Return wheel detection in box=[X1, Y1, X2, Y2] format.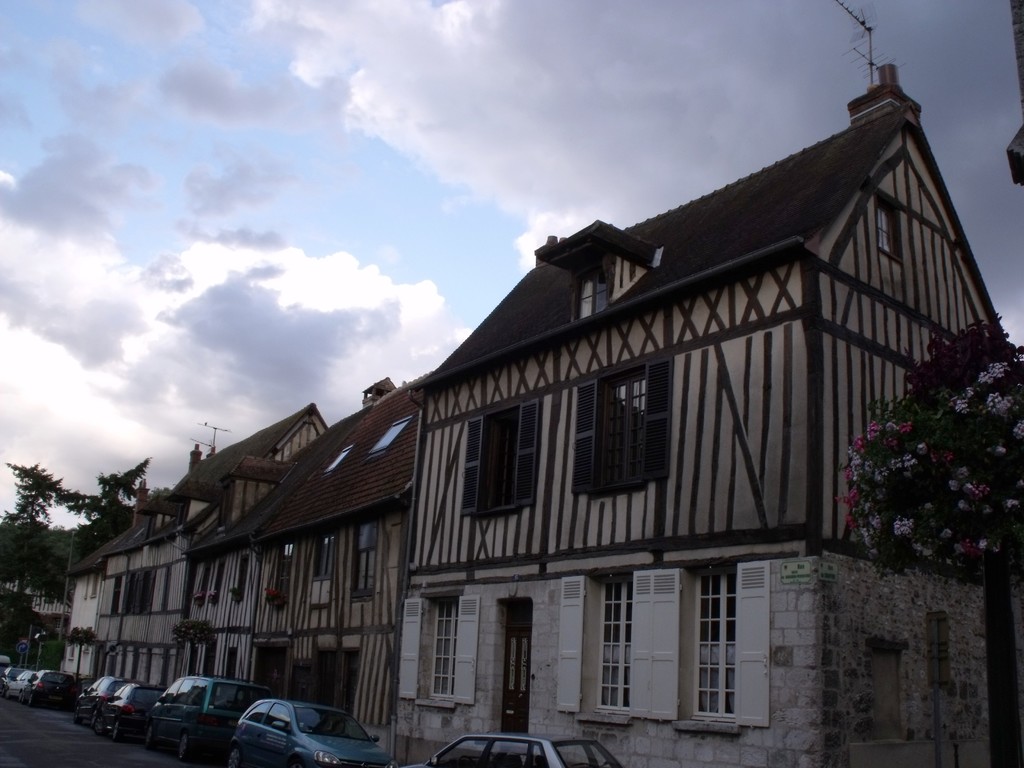
box=[145, 725, 157, 749].
